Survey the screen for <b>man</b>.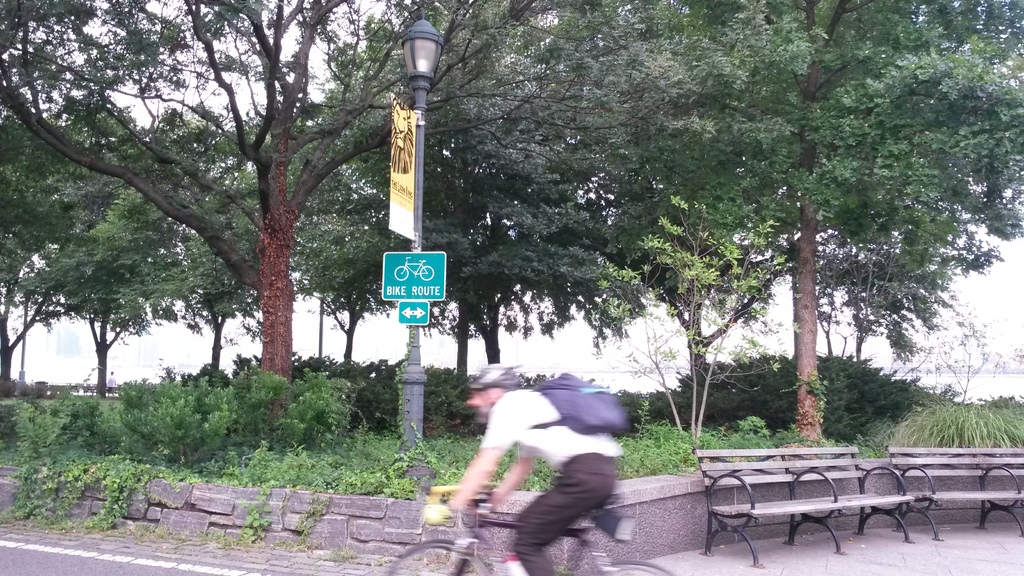
Survey found: box(436, 353, 653, 563).
